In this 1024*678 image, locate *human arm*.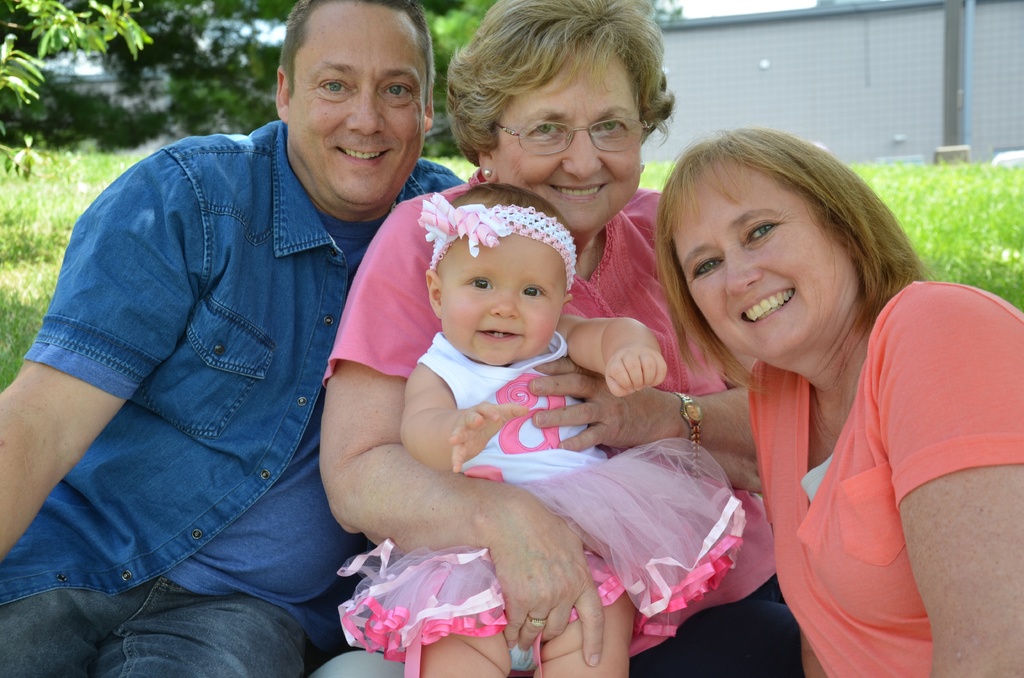
Bounding box: box=[524, 355, 760, 495].
